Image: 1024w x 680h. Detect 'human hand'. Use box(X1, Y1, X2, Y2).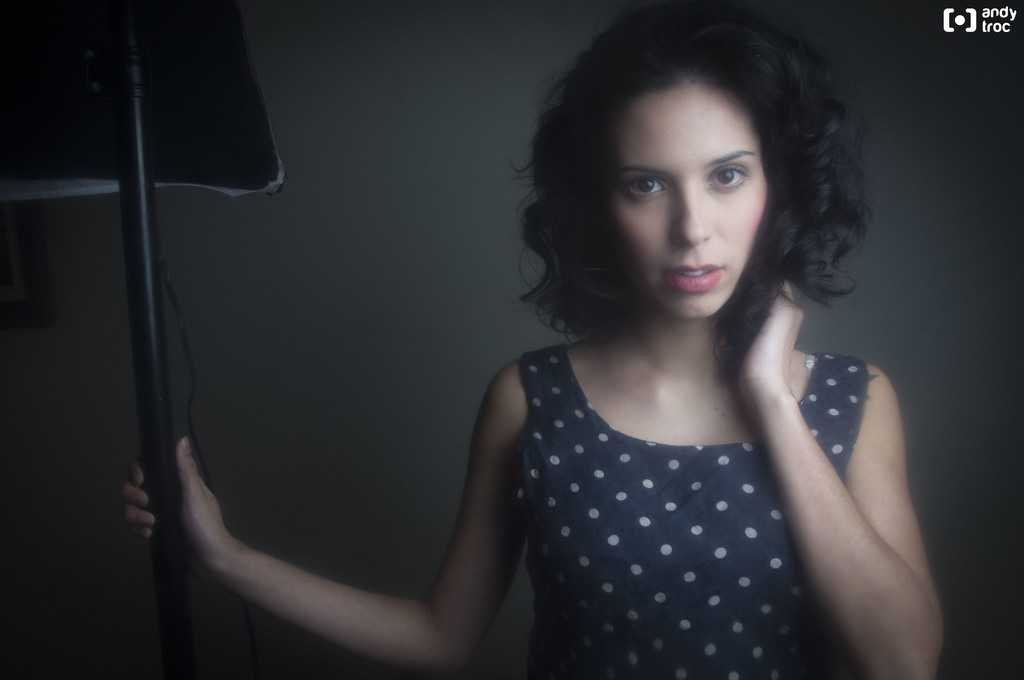
box(735, 279, 803, 398).
